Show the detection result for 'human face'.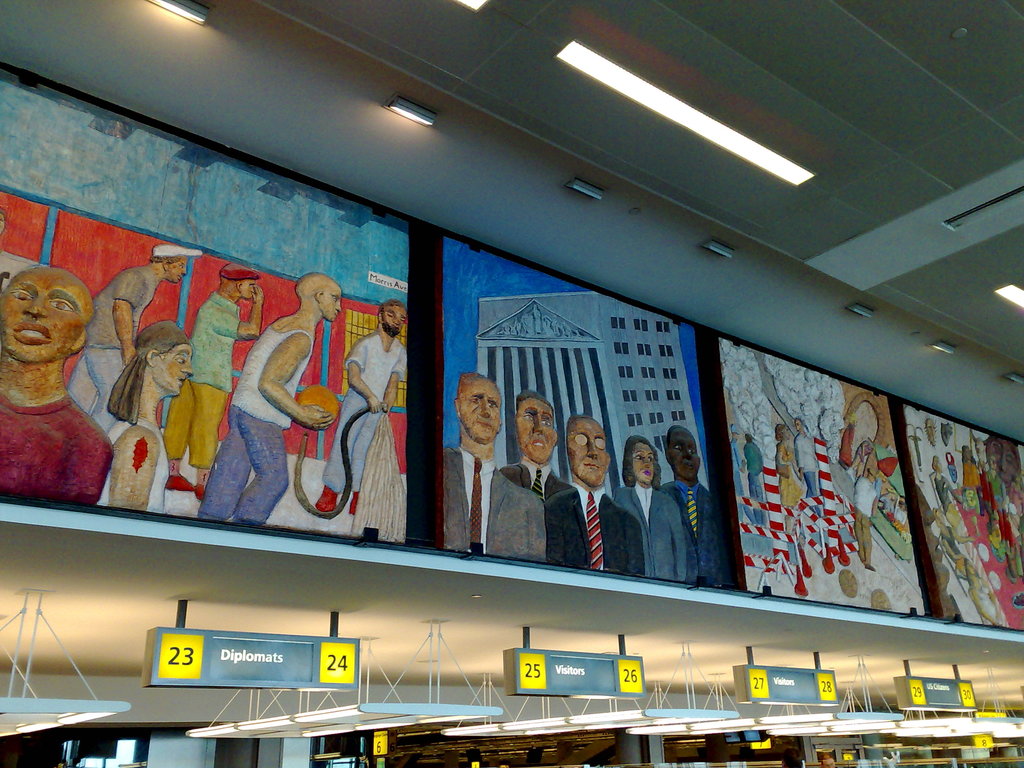
locate(239, 282, 257, 304).
